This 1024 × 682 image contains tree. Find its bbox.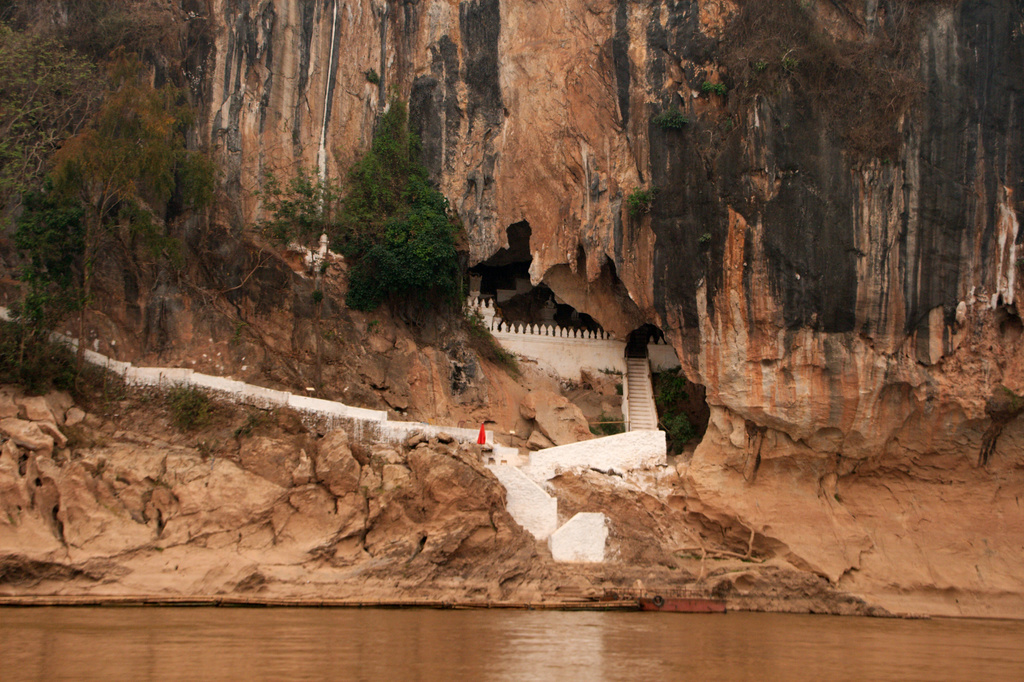
<box>40,45,191,320</box>.
